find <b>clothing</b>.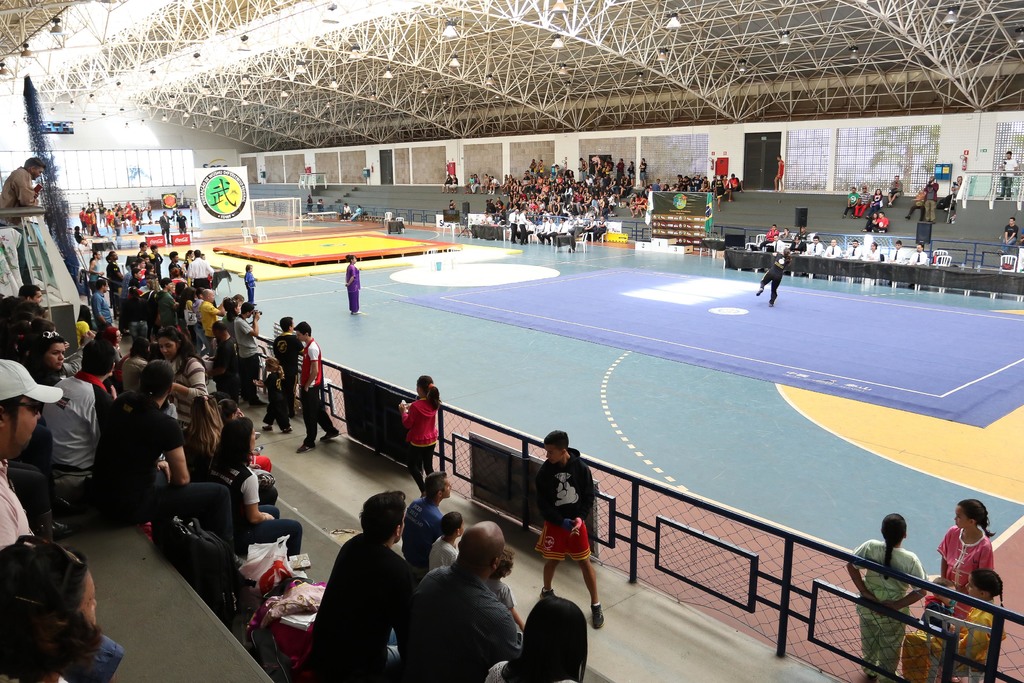
x1=405, y1=493, x2=443, y2=562.
